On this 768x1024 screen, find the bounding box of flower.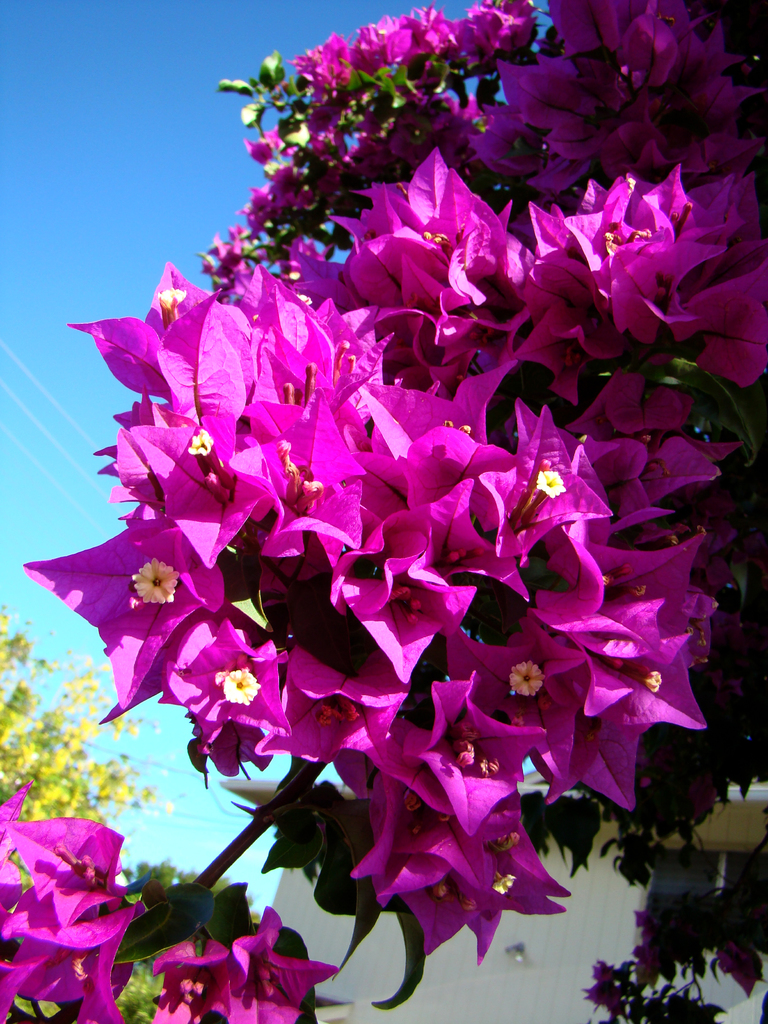
Bounding box: rect(634, 951, 643, 972).
